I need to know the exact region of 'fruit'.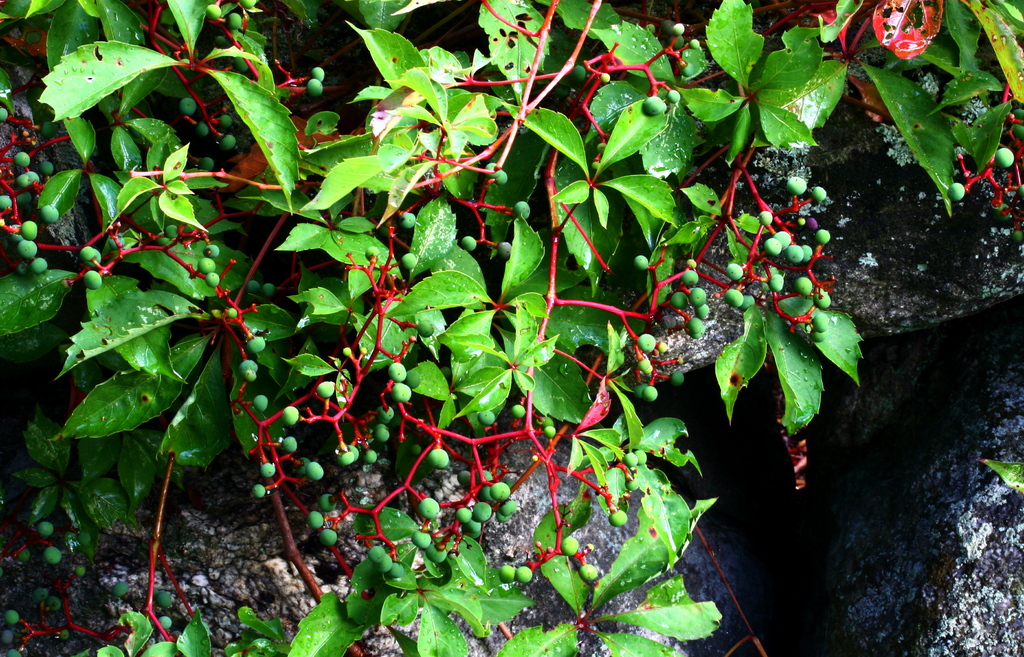
Region: Rect(221, 133, 237, 150).
